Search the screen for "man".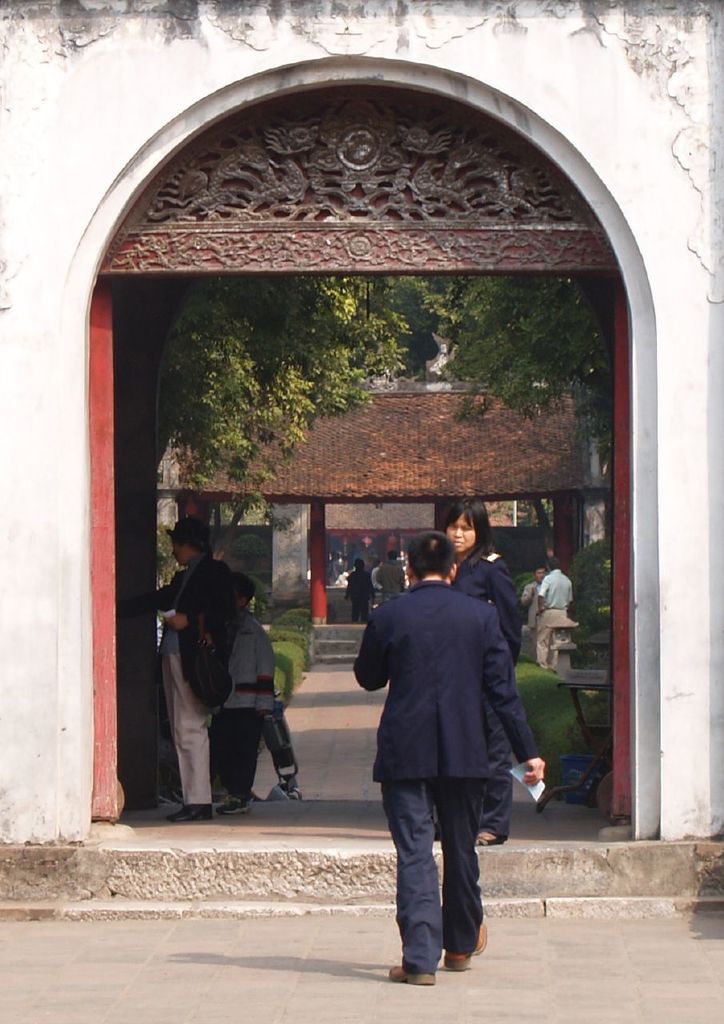
Found at rect(518, 564, 550, 668).
